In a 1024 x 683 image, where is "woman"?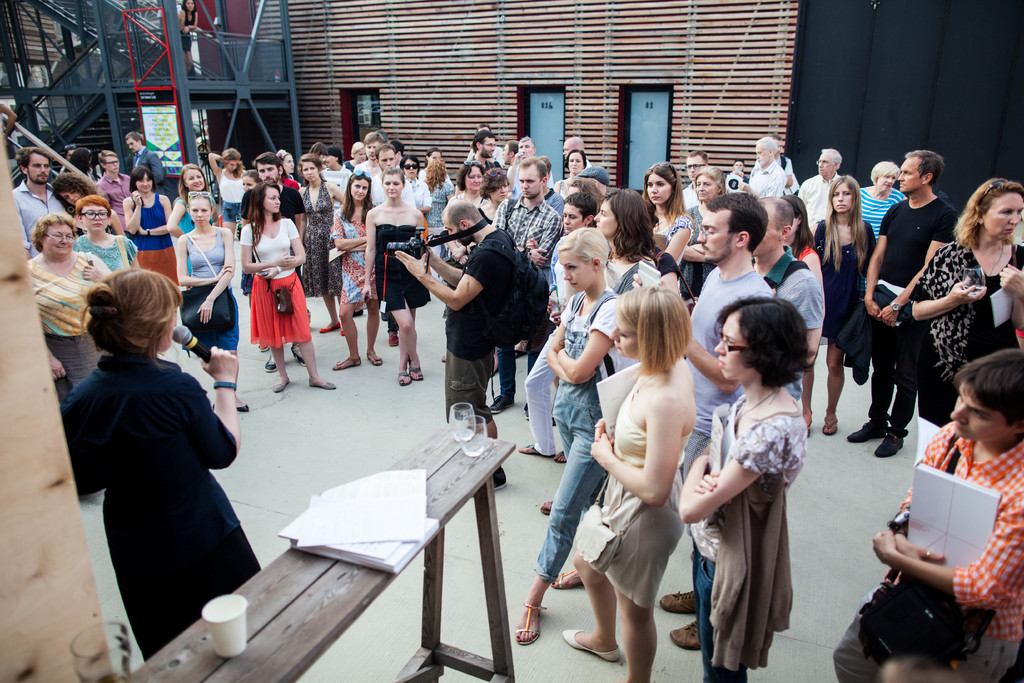
<region>516, 224, 630, 647</region>.
